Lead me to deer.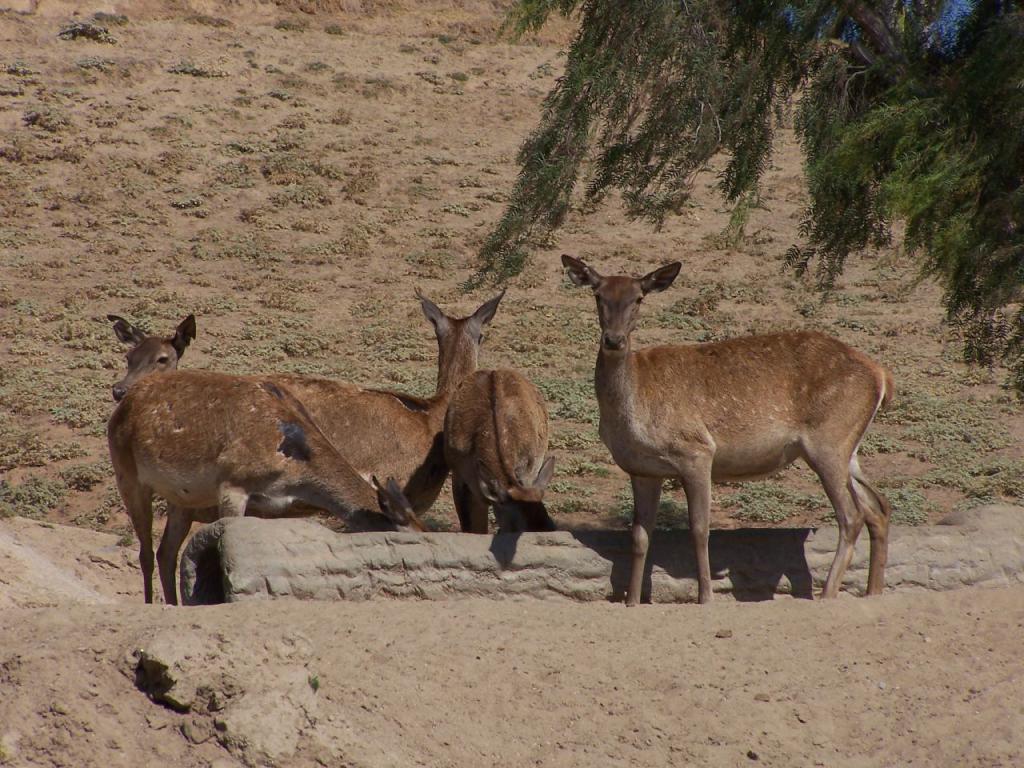
Lead to (x1=111, y1=318, x2=199, y2=398).
